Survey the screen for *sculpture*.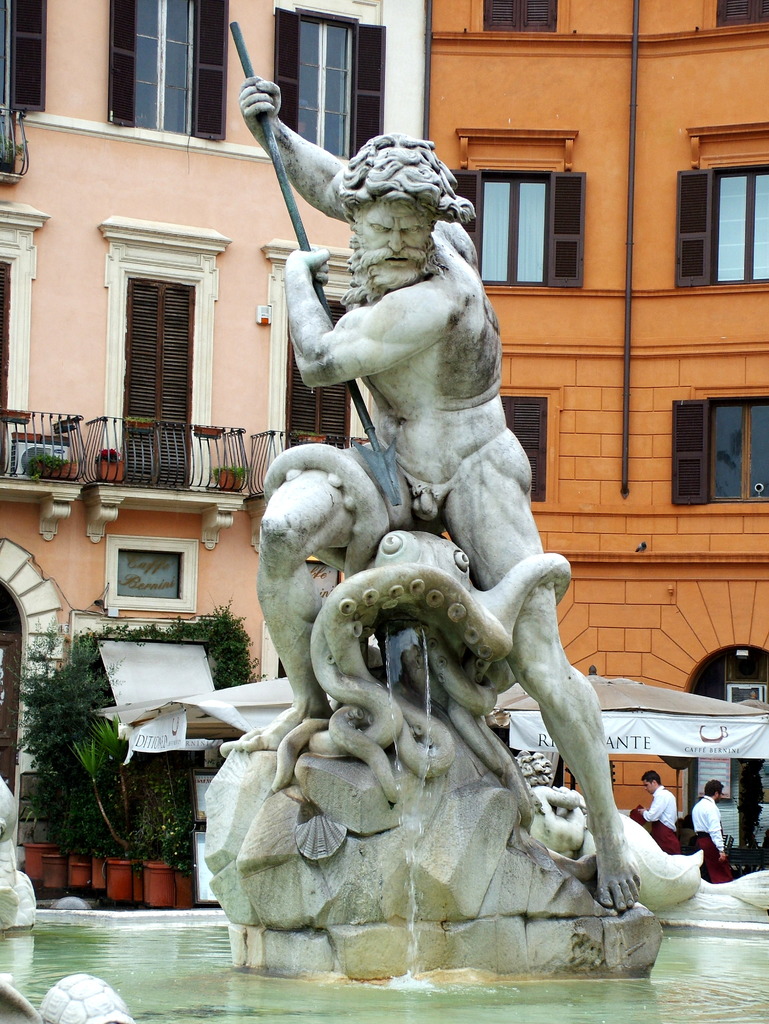
Survey found: BBox(208, 24, 704, 909).
